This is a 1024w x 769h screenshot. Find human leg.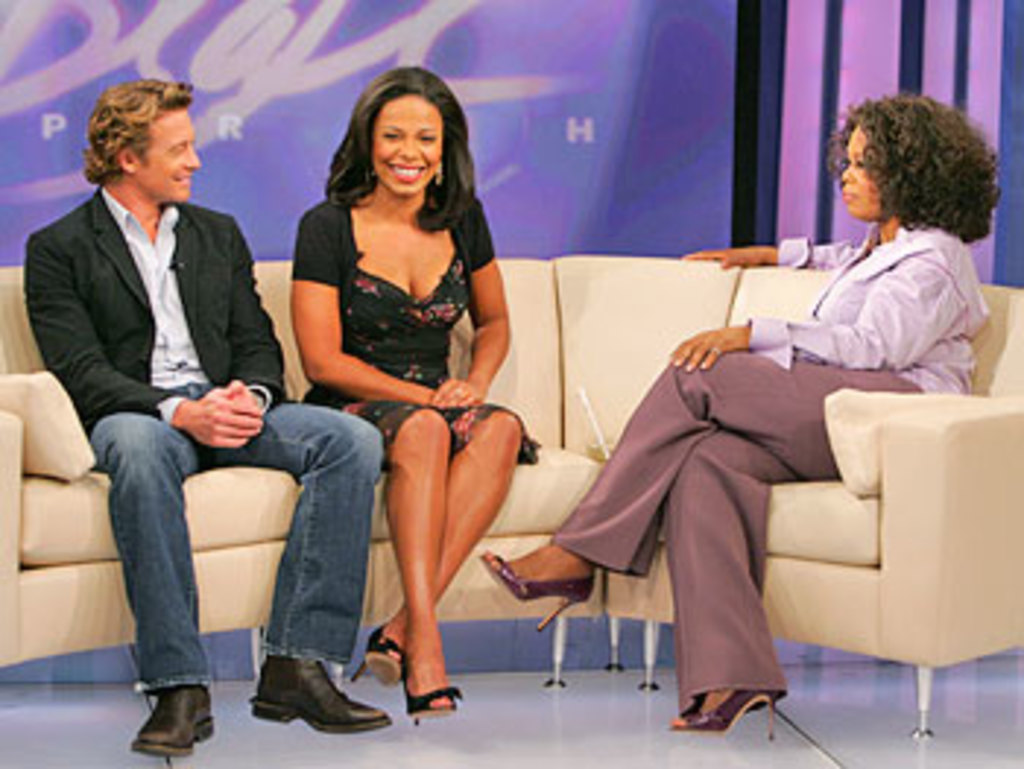
Bounding box: 360 409 453 719.
